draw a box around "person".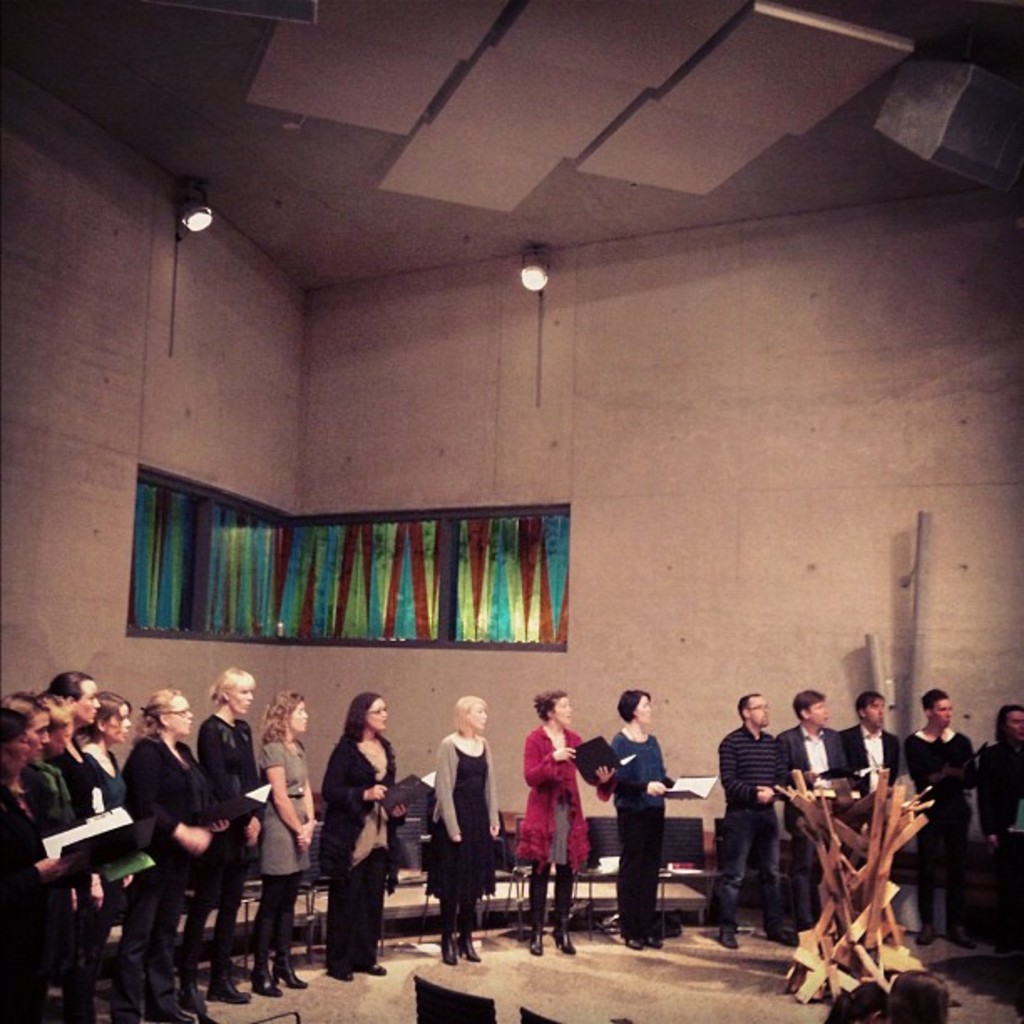
{"left": 316, "top": 689, "right": 405, "bottom": 986}.
